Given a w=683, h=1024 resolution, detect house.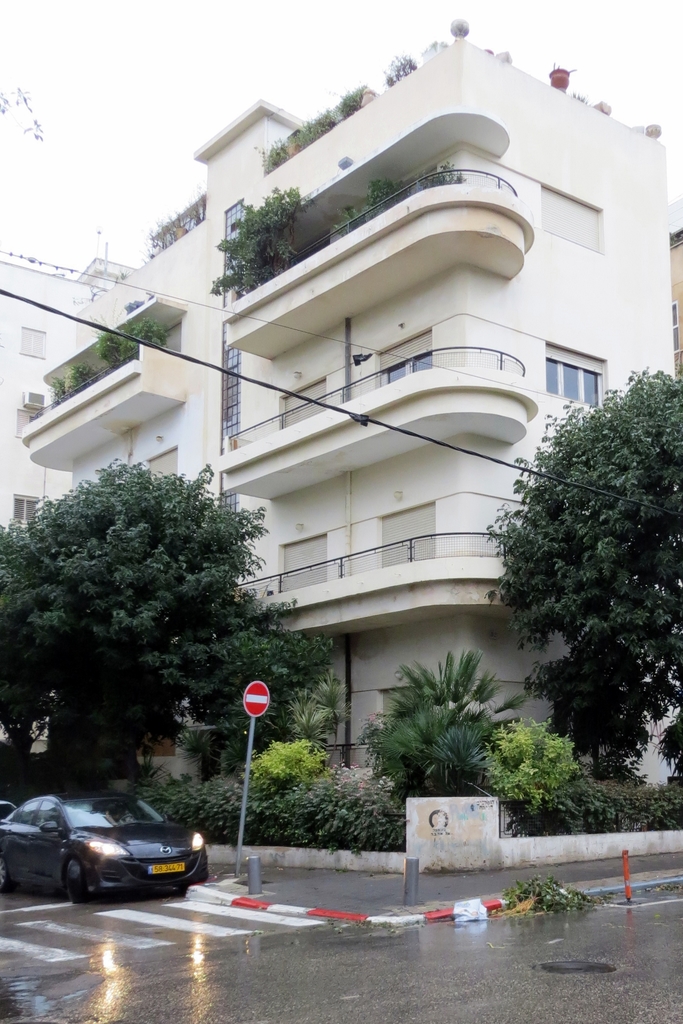
pyautogui.locateOnScreen(213, 6, 677, 832).
